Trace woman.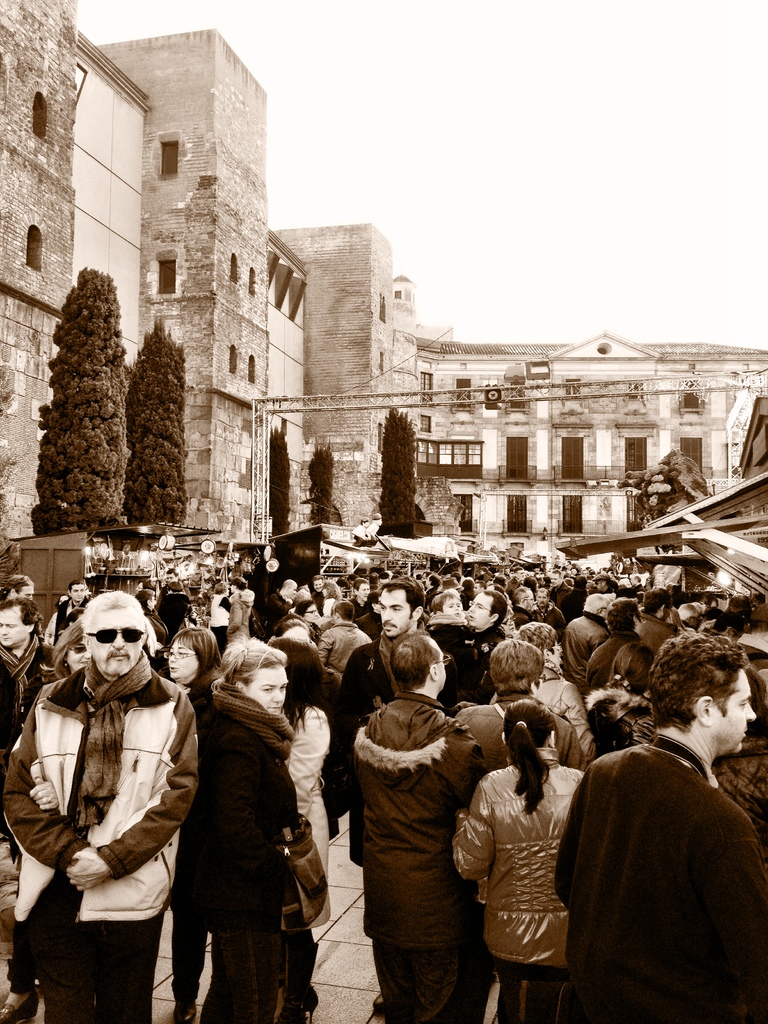
Traced to x1=44 y1=612 x2=99 y2=680.
